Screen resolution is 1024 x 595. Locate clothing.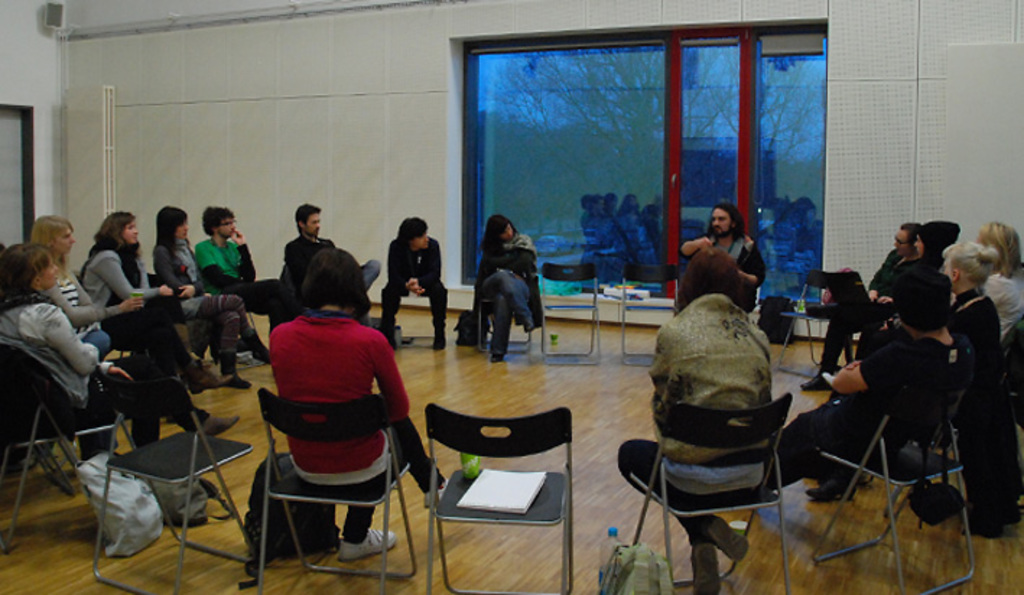
477, 234, 544, 361.
